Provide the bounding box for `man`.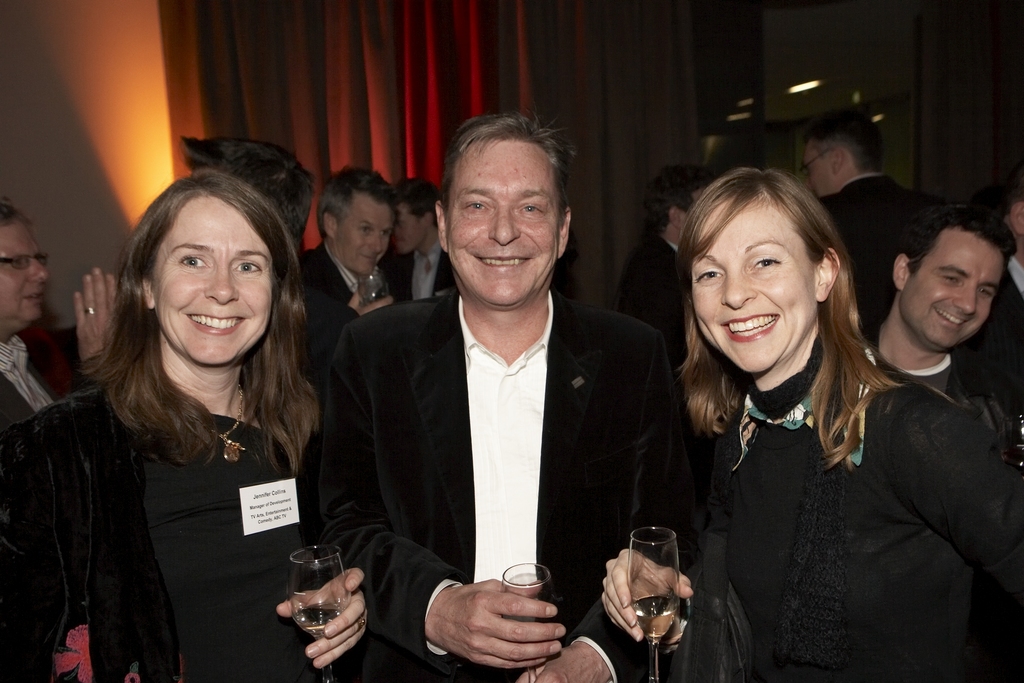
select_region(867, 206, 1023, 482).
